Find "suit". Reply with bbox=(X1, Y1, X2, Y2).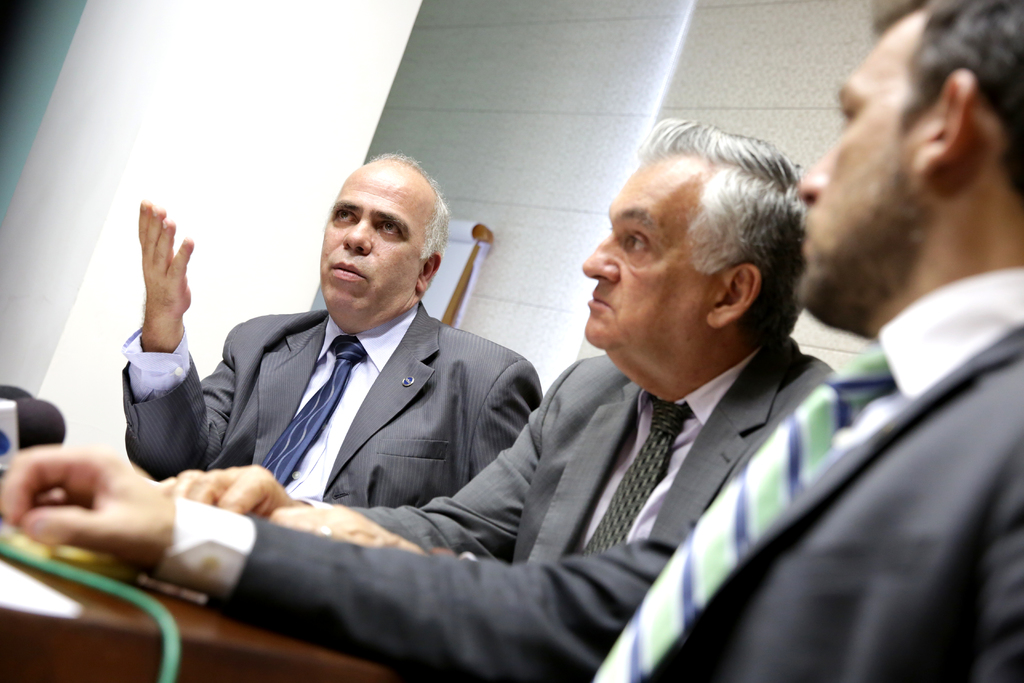
bbox=(139, 265, 1023, 682).
